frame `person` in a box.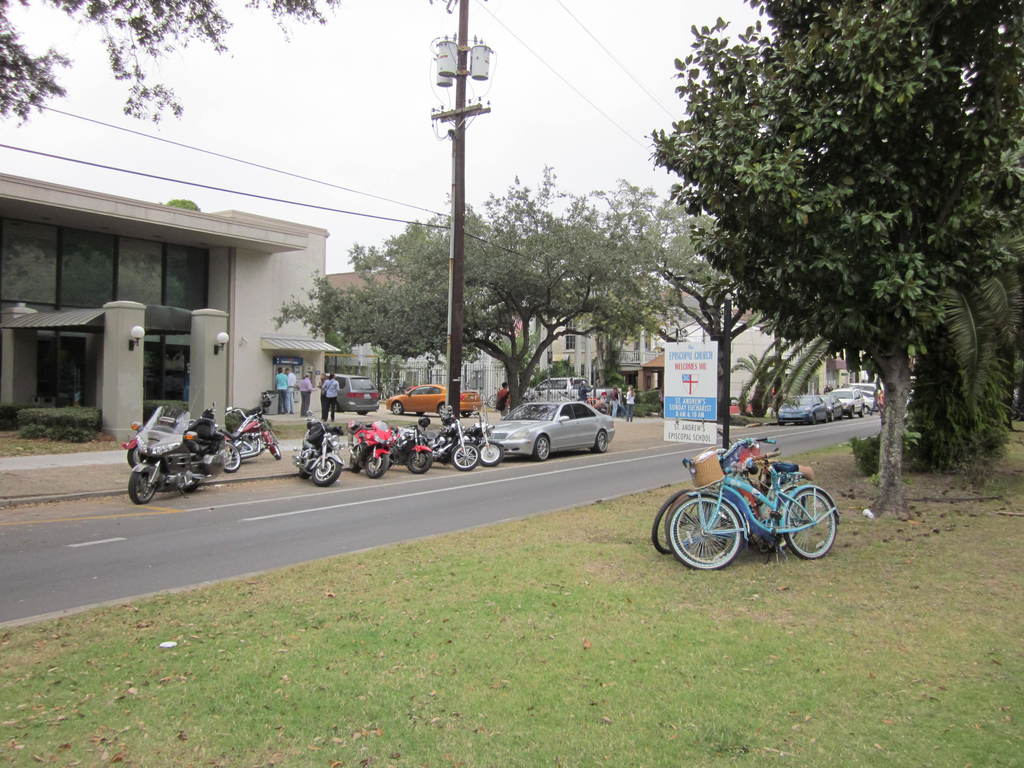
x1=321, y1=375, x2=340, y2=423.
